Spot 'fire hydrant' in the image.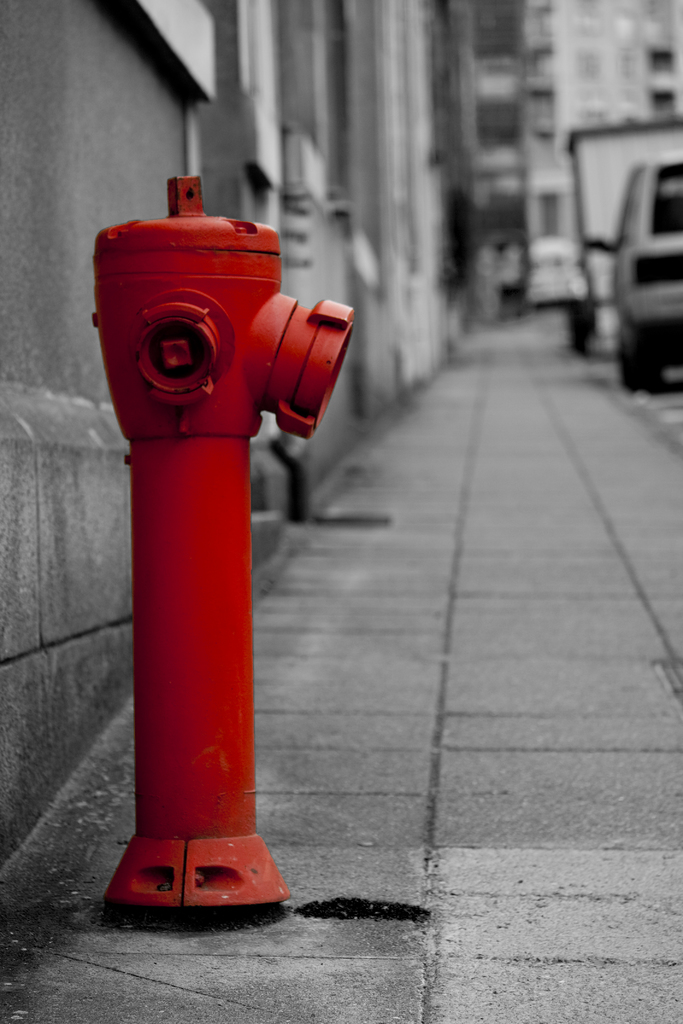
'fire hydrant' found at crop(94, 178, 356, 904).
